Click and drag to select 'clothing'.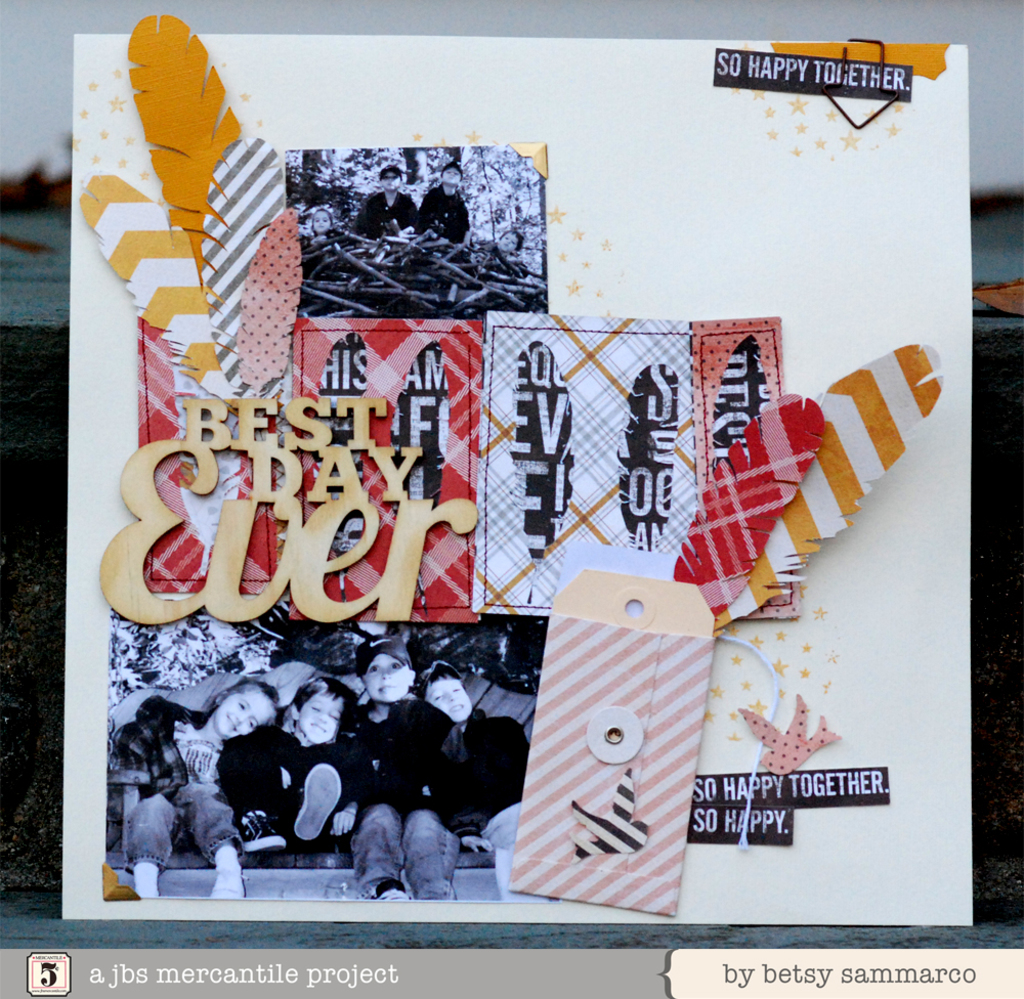
Selection: detection(341, 700, 466, 910).
